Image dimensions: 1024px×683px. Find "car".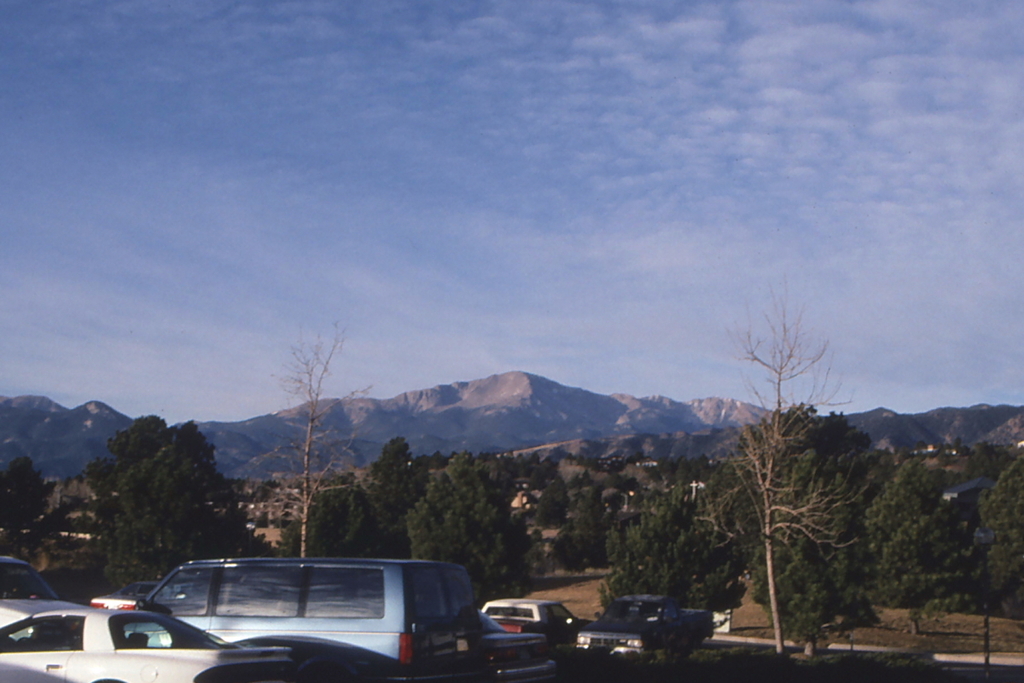
box(0, 552, 90, 623).
